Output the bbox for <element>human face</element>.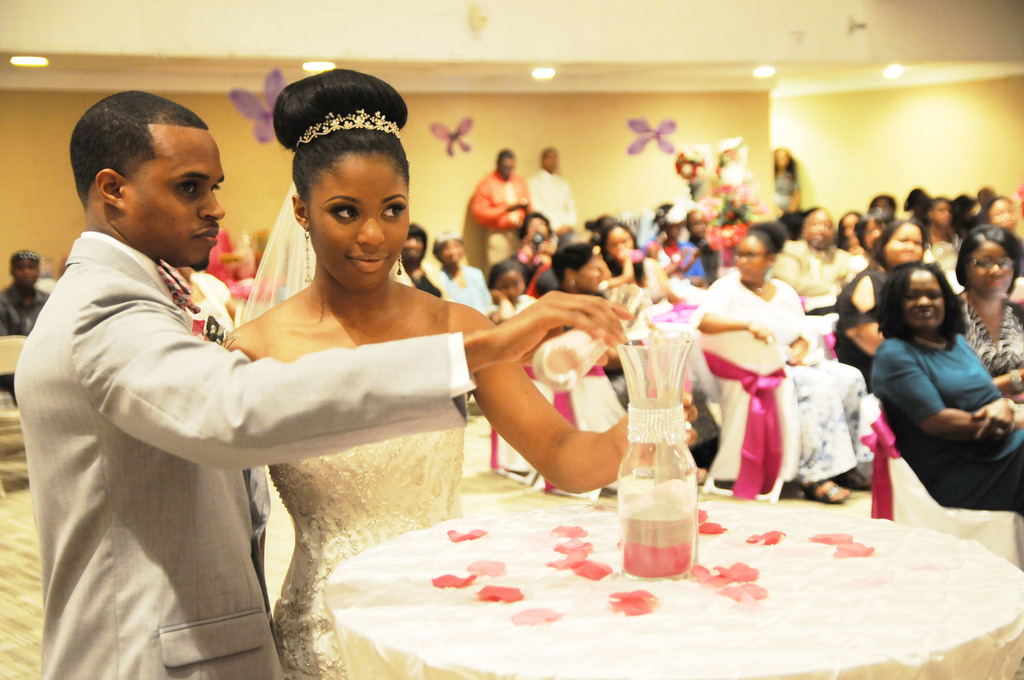
803, 209, 837, 248.
